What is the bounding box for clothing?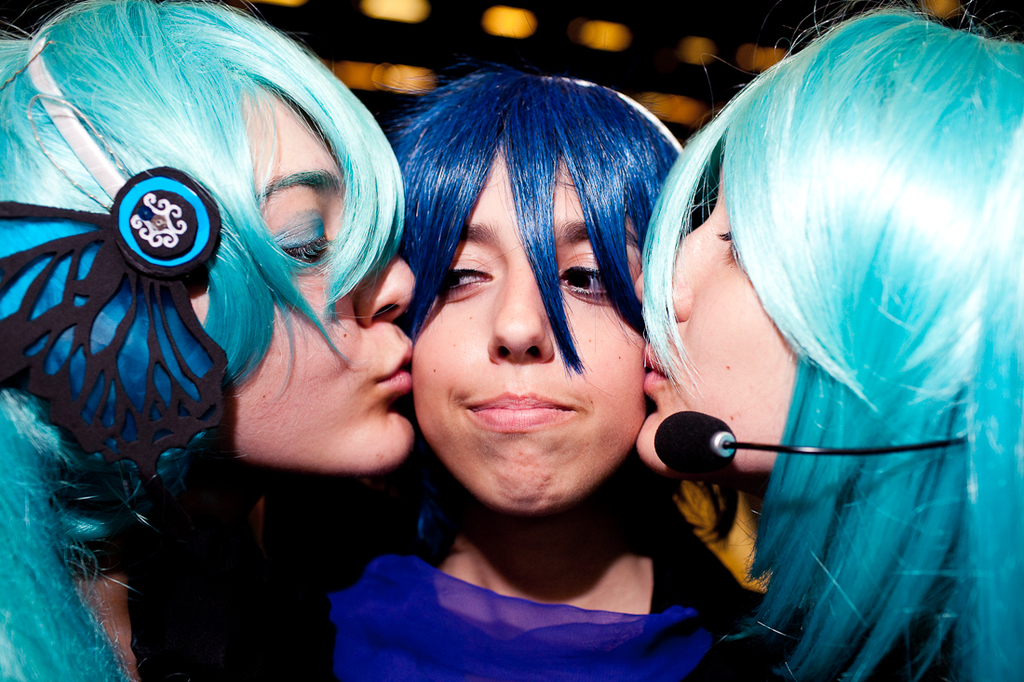
l=326, t=549, r=722, b=681.
